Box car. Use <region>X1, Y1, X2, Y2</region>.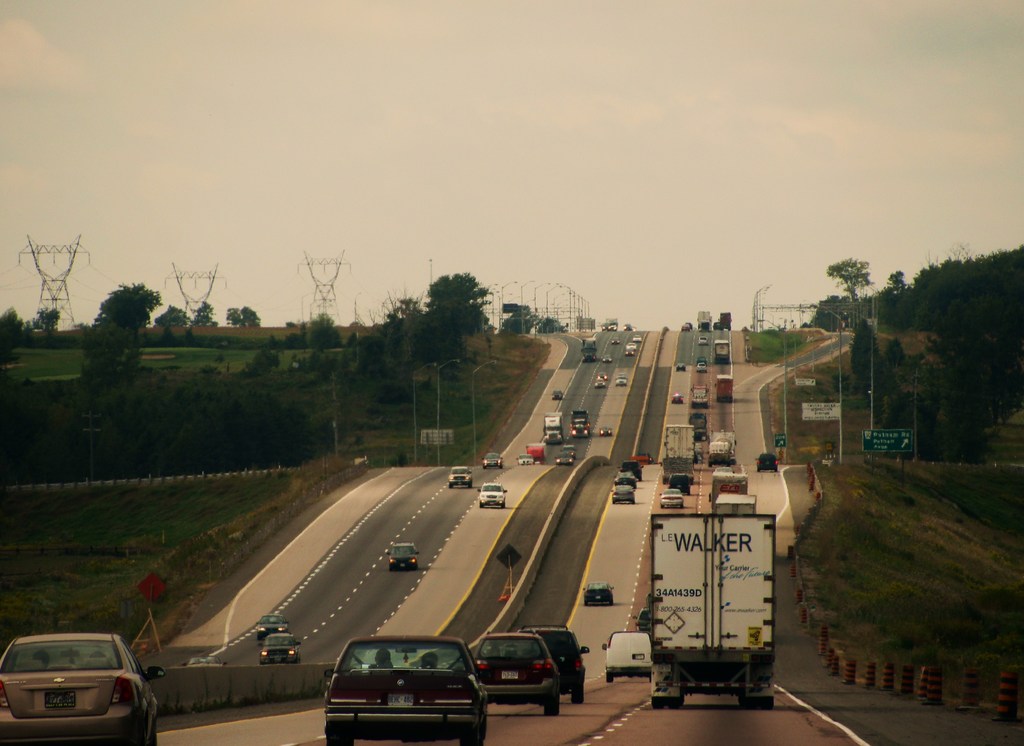
<region>681, 324, 690, 329</region>.
